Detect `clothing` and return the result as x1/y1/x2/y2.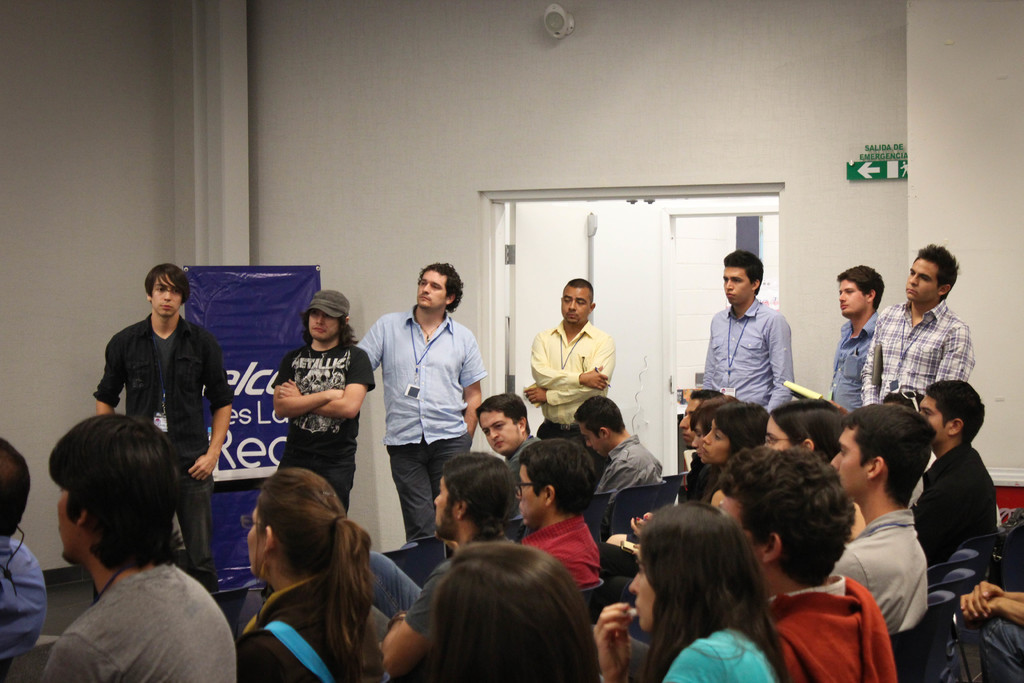
826/504/932/633.
